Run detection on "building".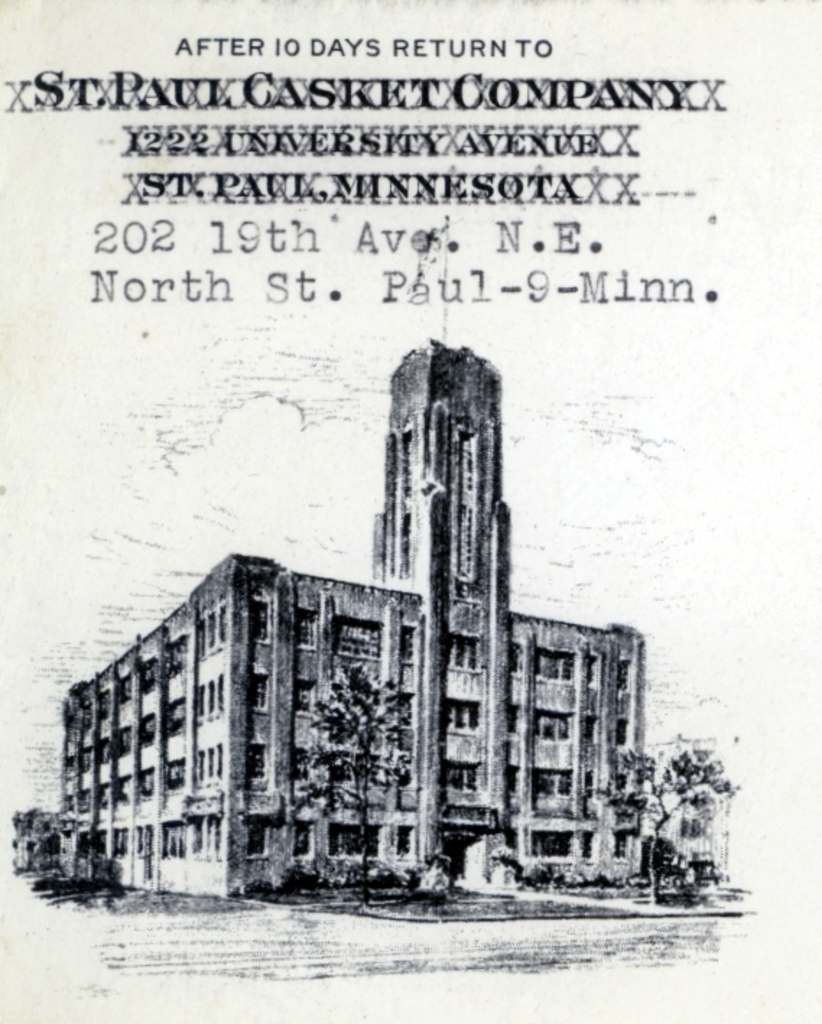
Result: 58,334,641,901.
